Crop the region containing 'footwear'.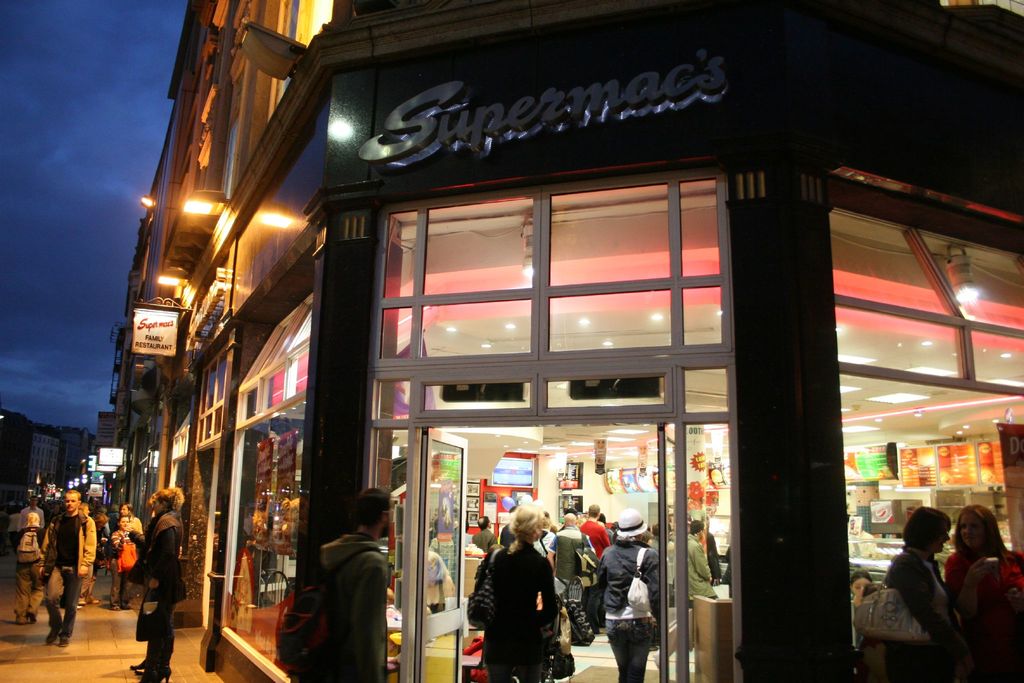
Crop region: Rect(105, 600, 129, 618).
